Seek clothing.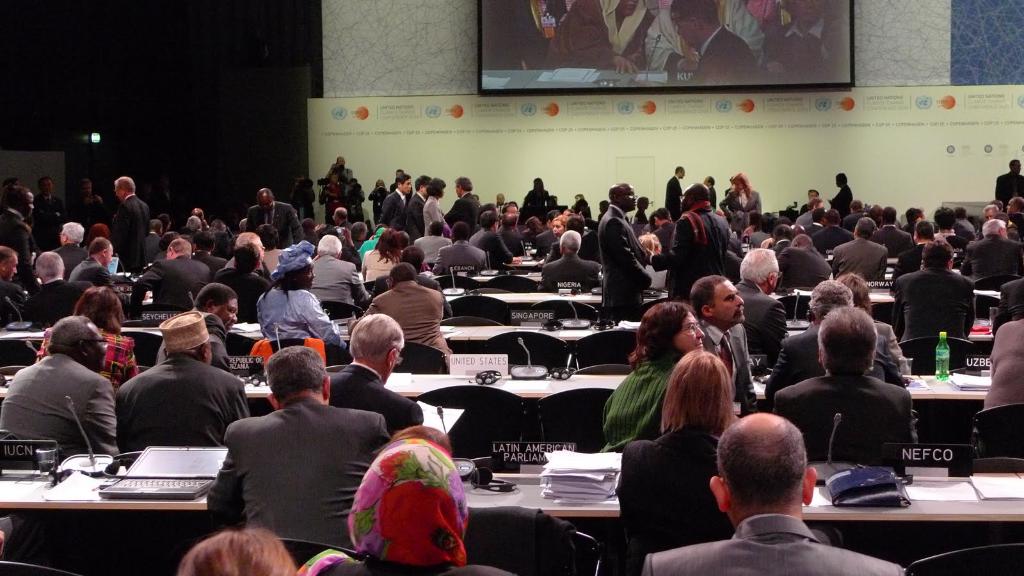
Rect(4, 331, 120, 471).
